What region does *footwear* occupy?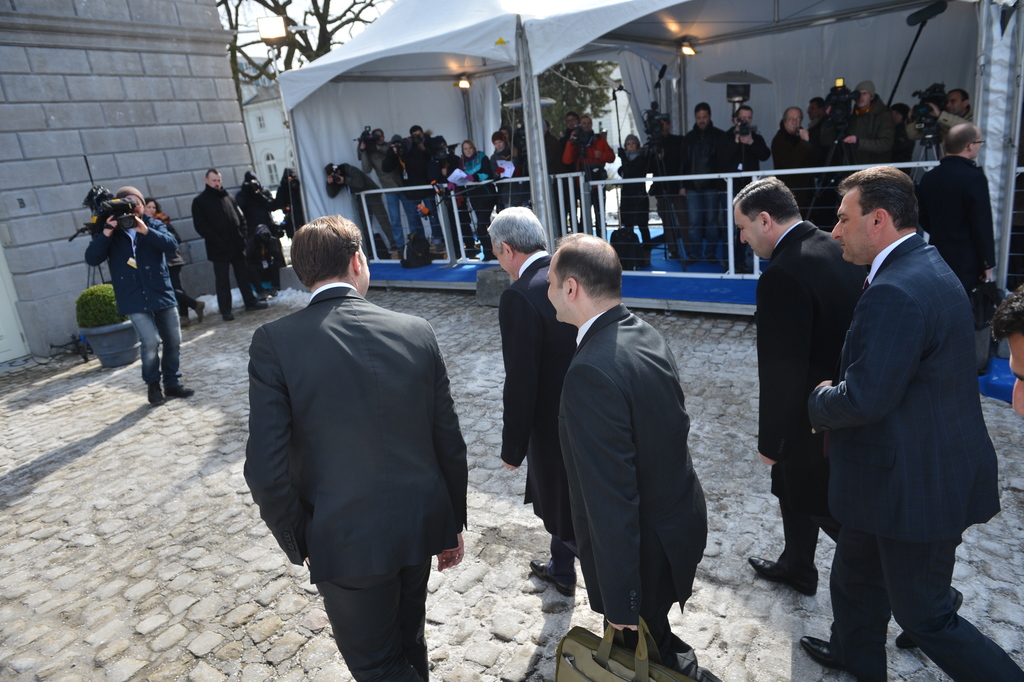
bbox=(708, 256, 719, 264).
